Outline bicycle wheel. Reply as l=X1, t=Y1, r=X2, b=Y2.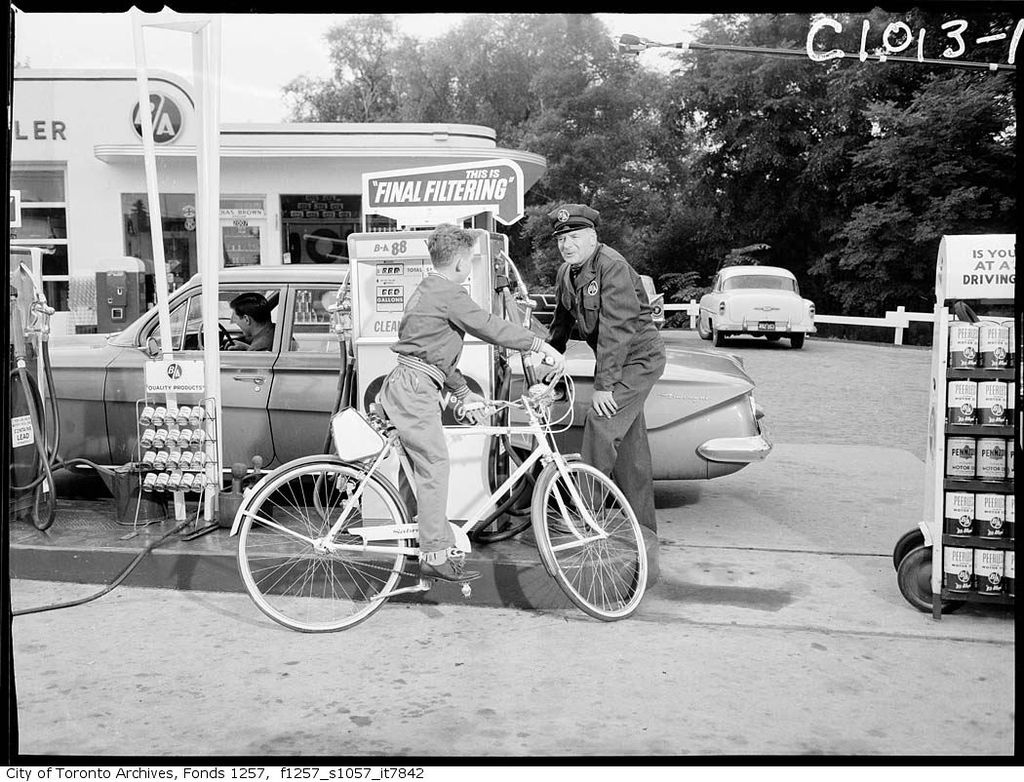
l=234, t=466, r=408, b=632.
